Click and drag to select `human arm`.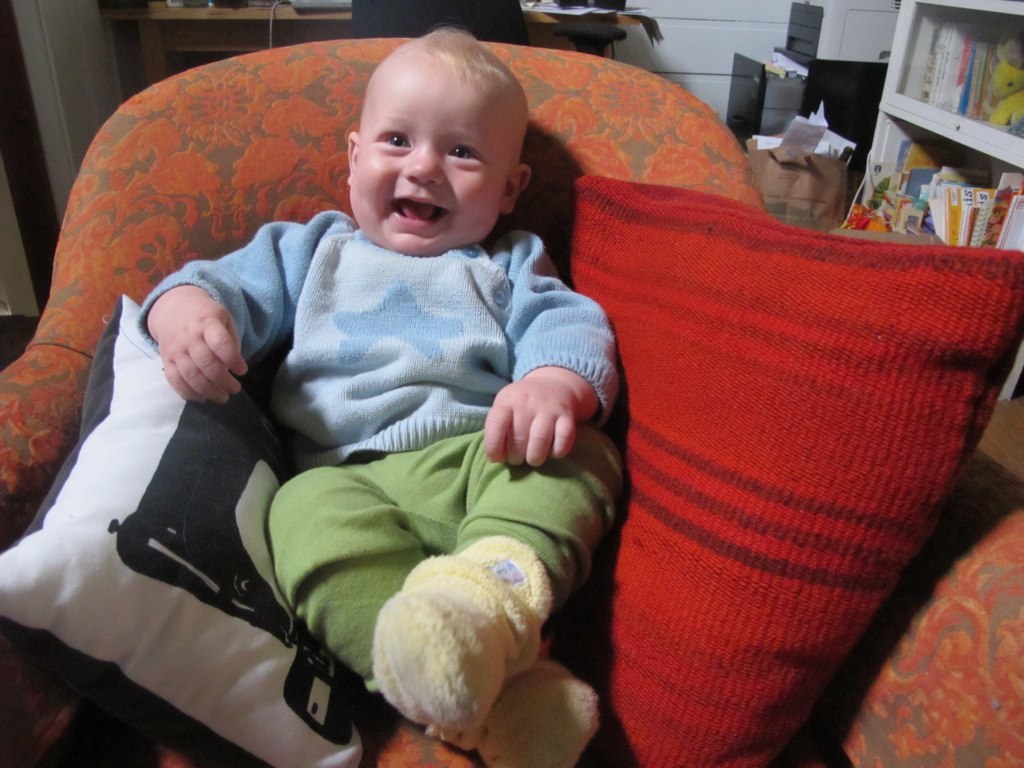
Selection: region(482, 245, 617, 470).
